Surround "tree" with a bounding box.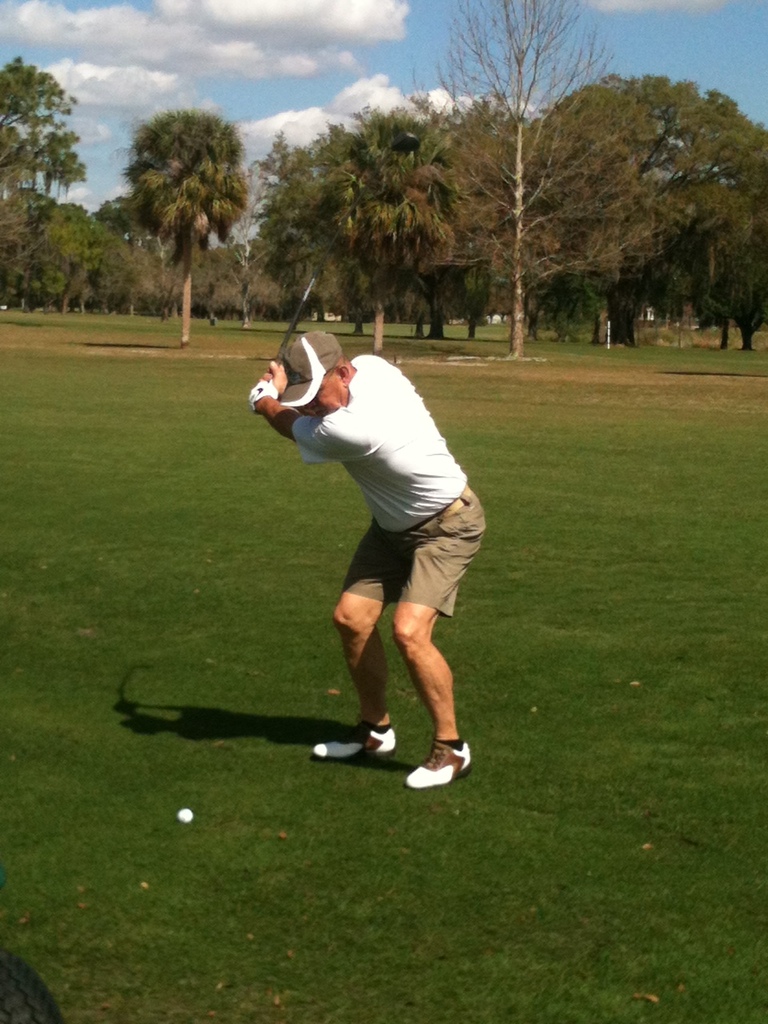
rect(209, 146, 283, 328).
